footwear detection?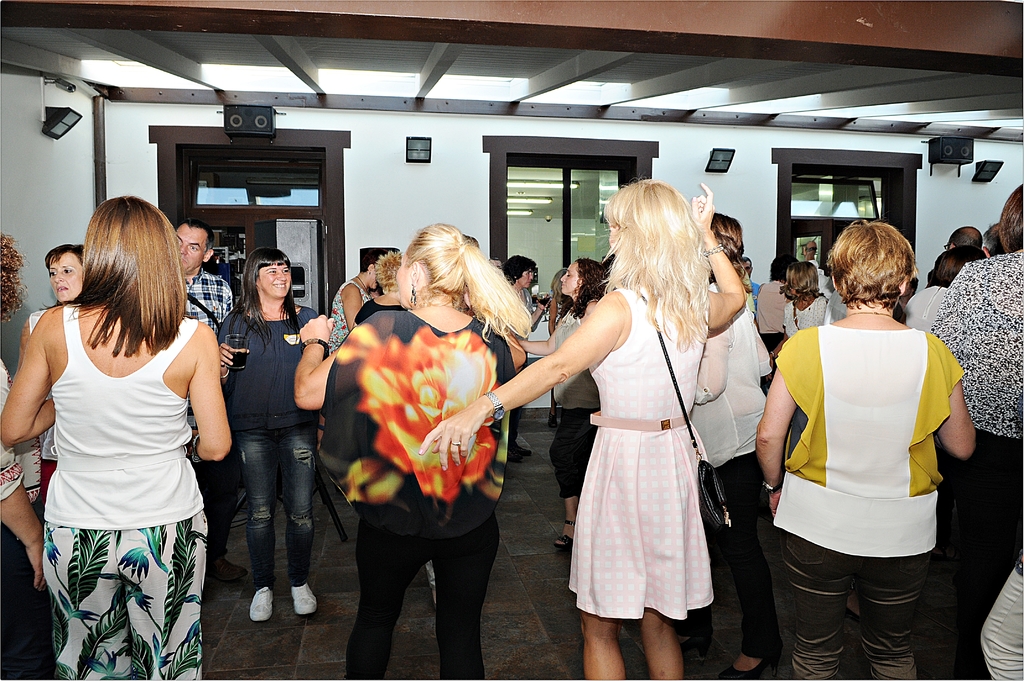
x1=509 y1=441 x2=533 y2=457
